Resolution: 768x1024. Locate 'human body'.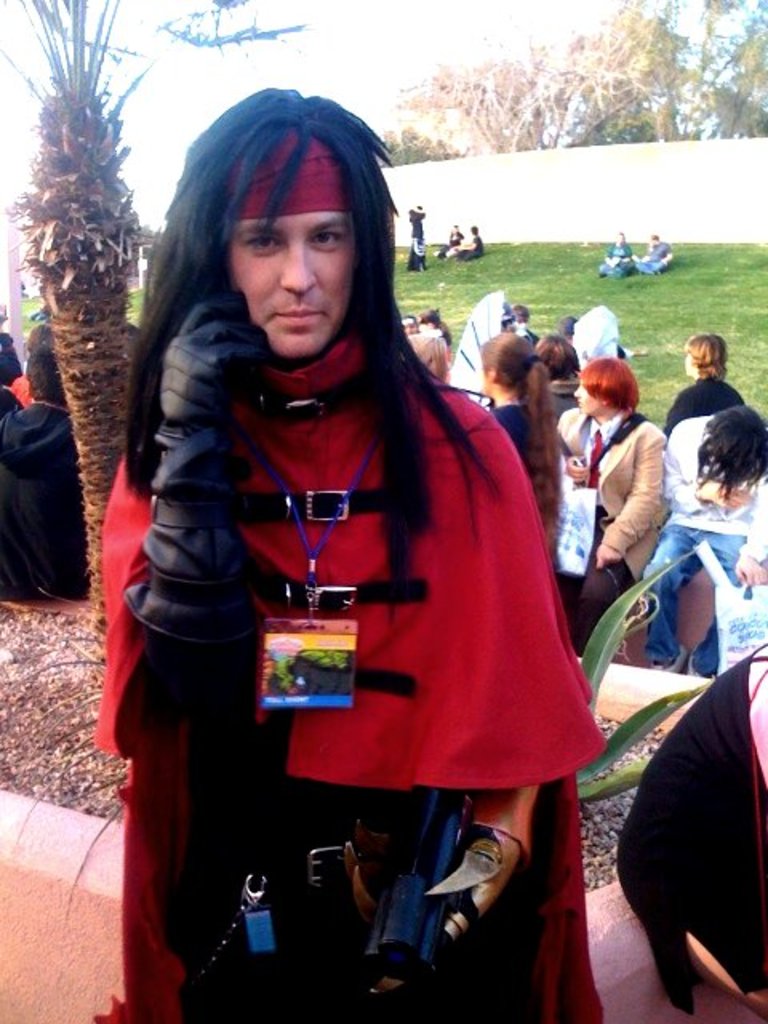
detection(483, 331, 549, 502).
